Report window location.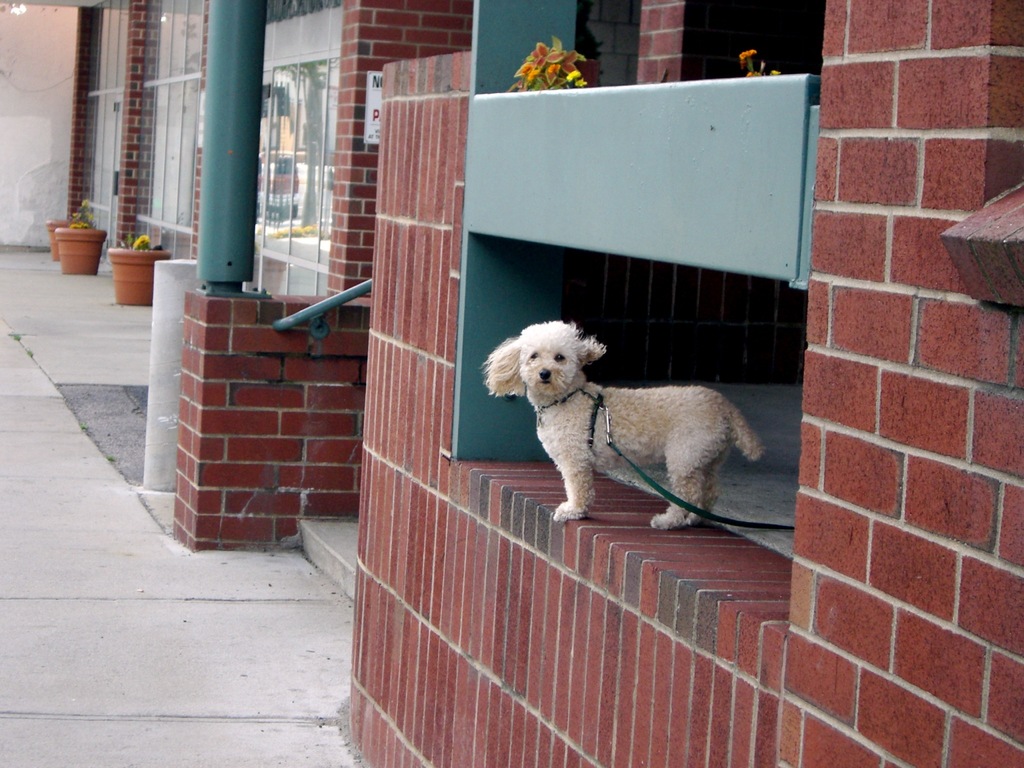
Report: x1=244 y1=0 x2=342 y2=295.
